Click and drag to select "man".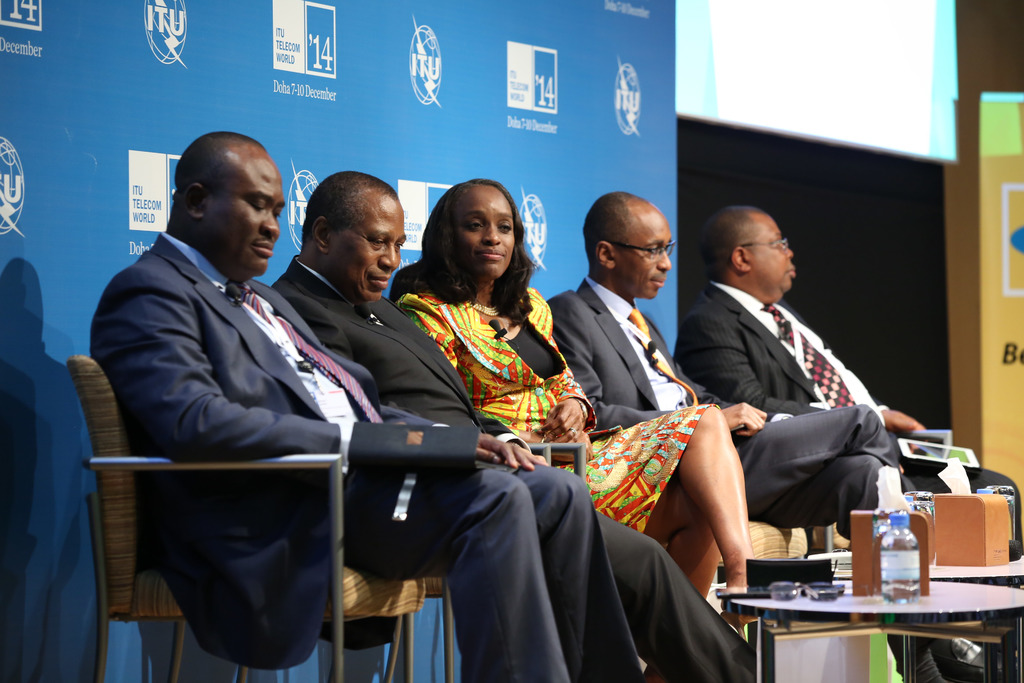
Selection: crop(544, 188, 1001, 682).
